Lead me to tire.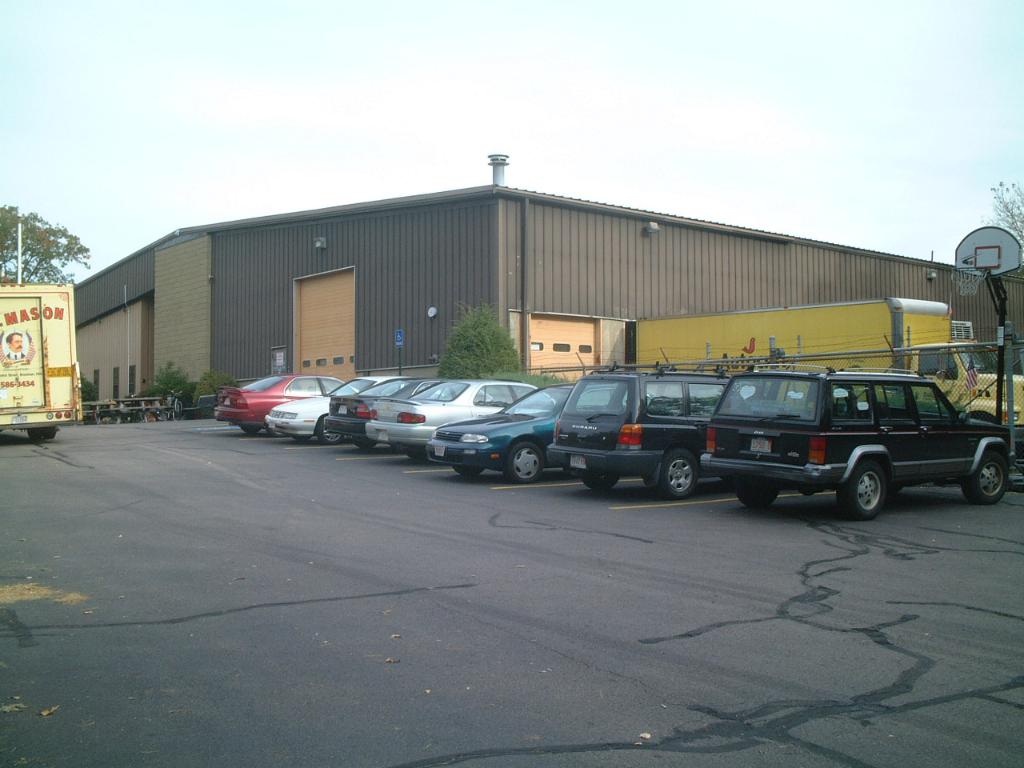
Lead to [170,402,186,422].
